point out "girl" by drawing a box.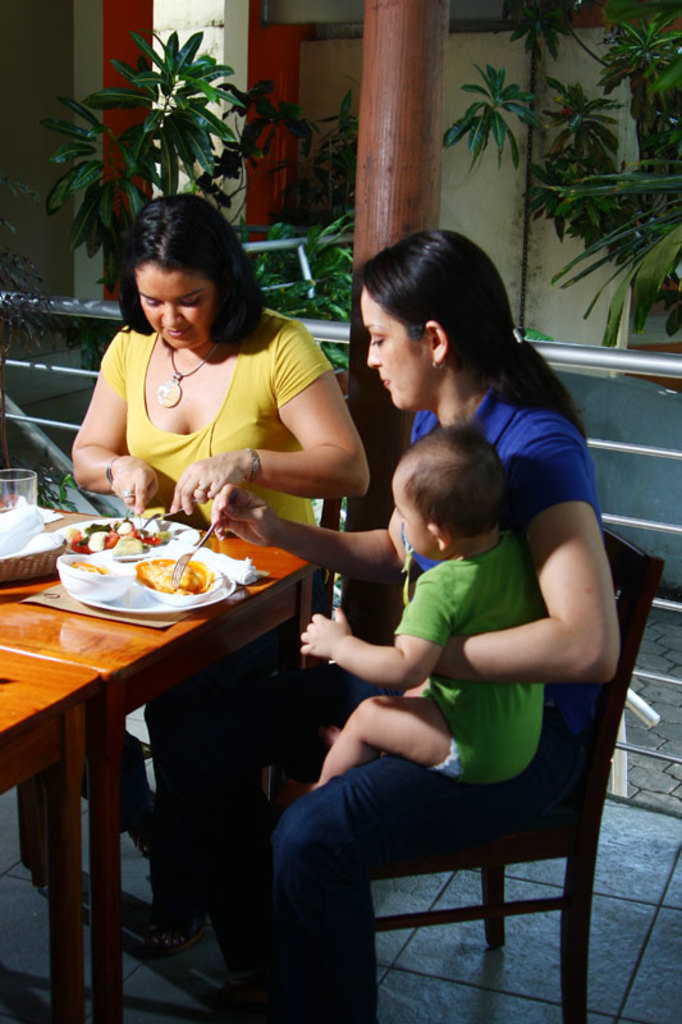
select_region(67, 195, 372, 948).
